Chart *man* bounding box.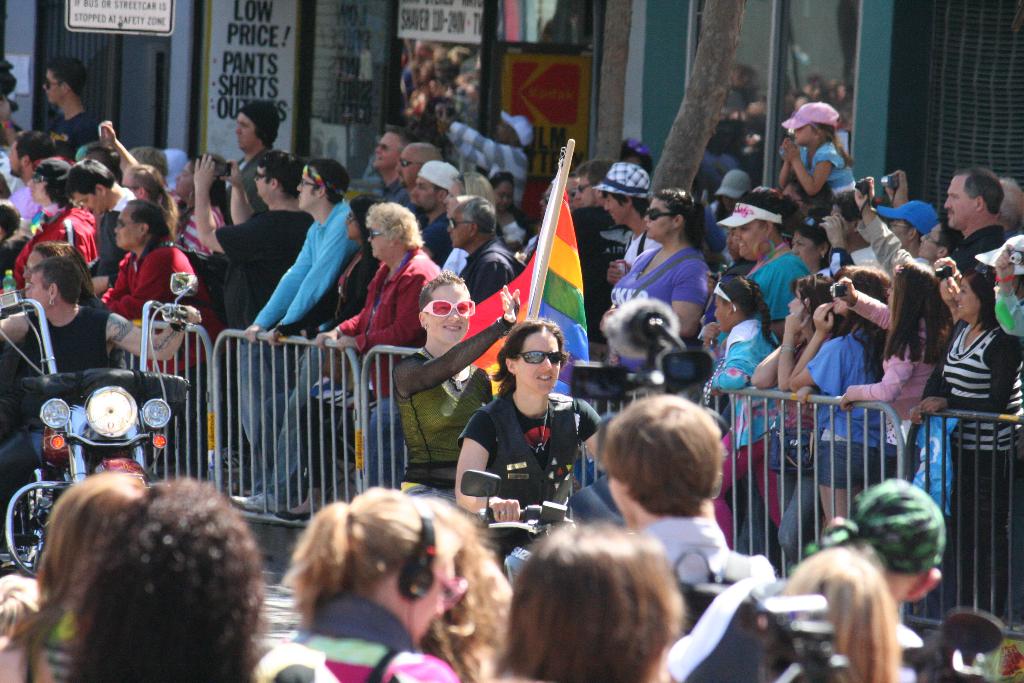
Charted: crop(228, 158, 360, 514).
